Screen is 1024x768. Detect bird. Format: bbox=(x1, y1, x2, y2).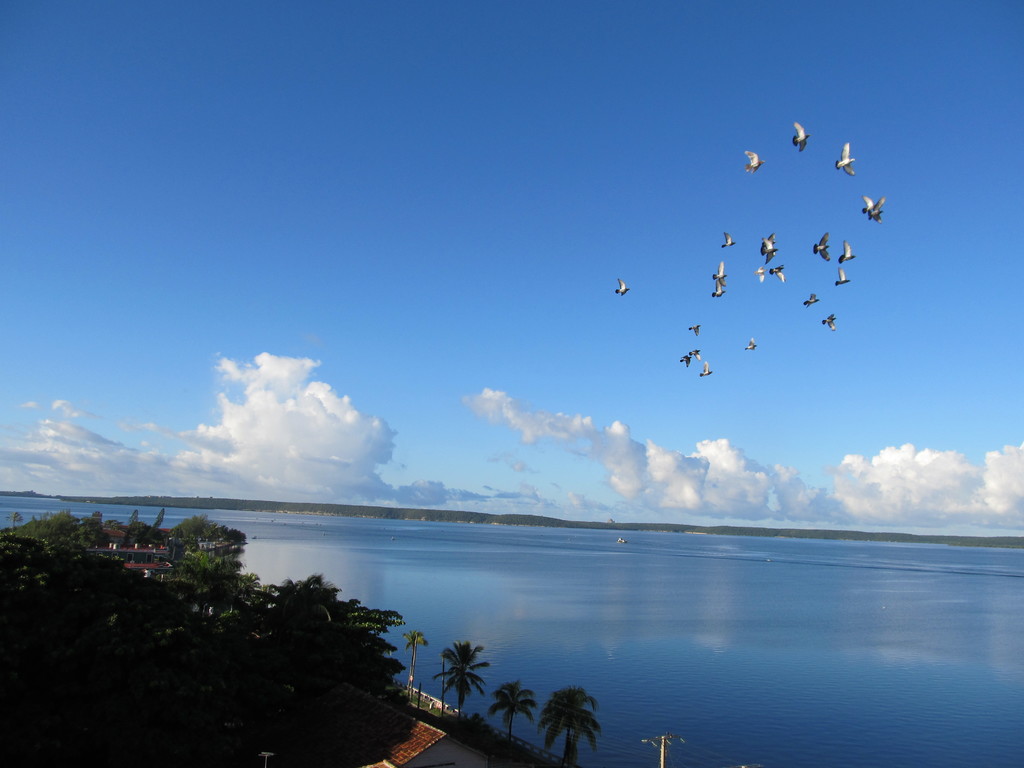
bbox=(757, 261, 766, 286).
